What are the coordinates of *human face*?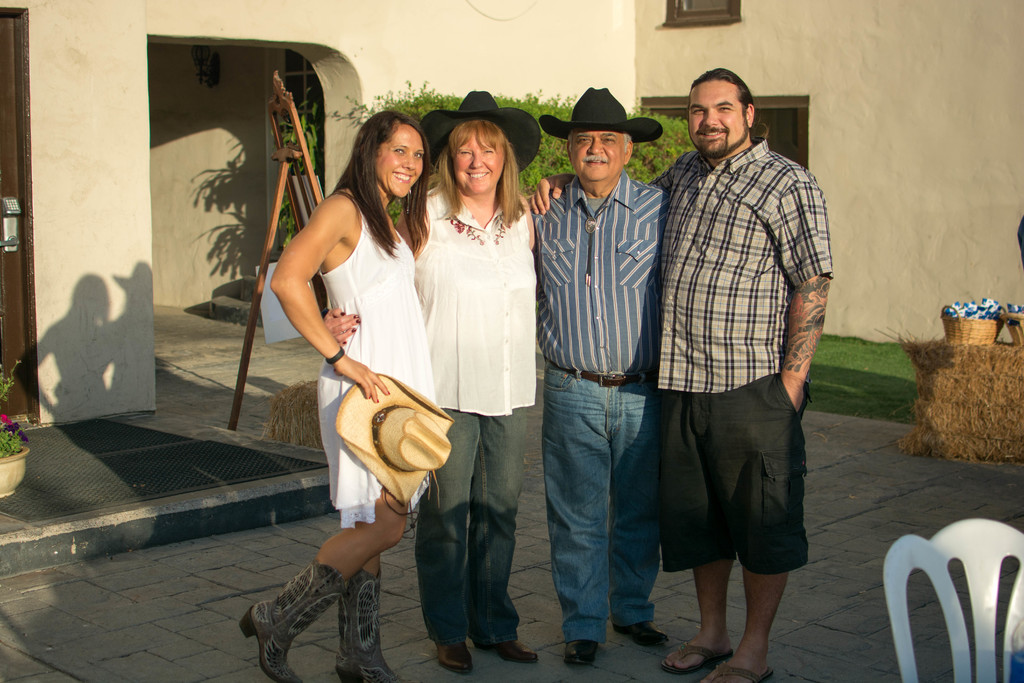
571, 131, 625, 180.
